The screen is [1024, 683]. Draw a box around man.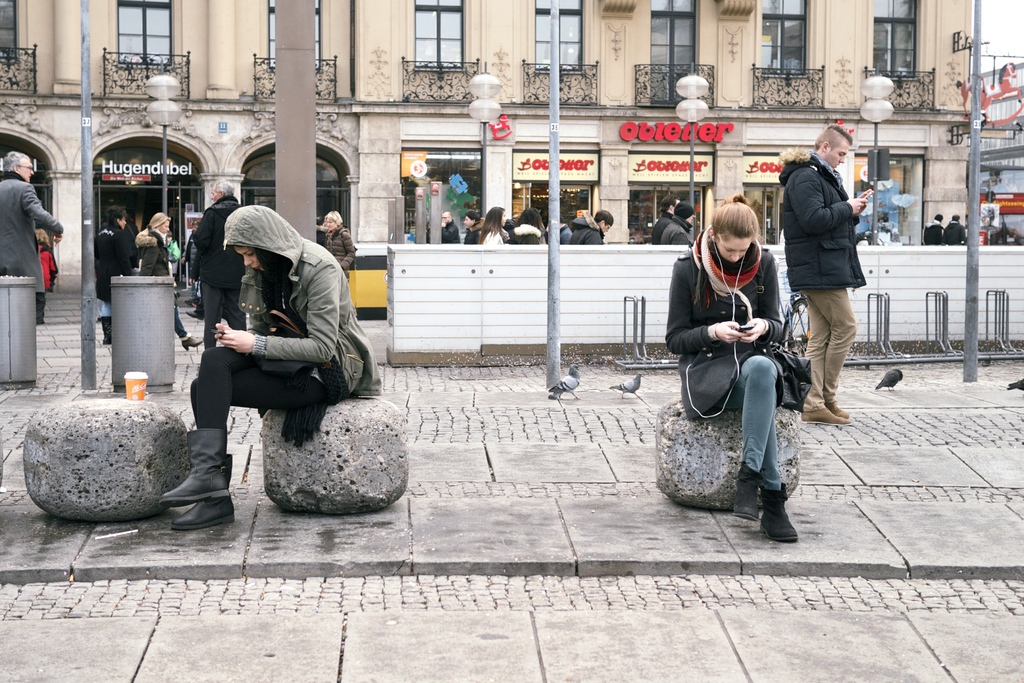
[0,151,64,294].
